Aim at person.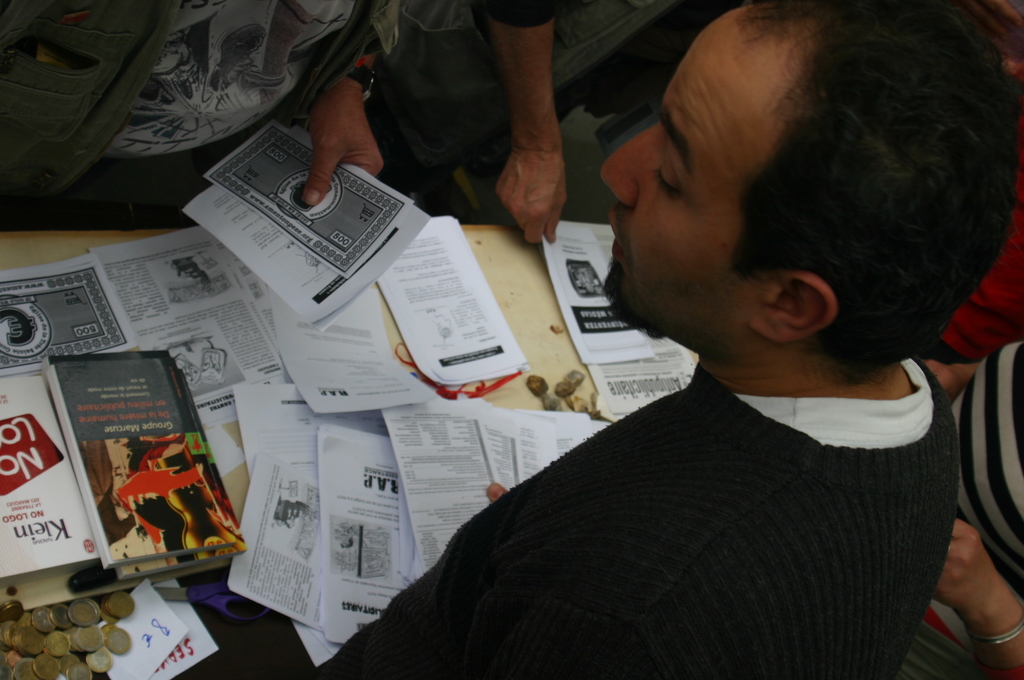
Aimed at {"x1": 897, "y1": 347, "x2": 1023, "y2": 678}.
